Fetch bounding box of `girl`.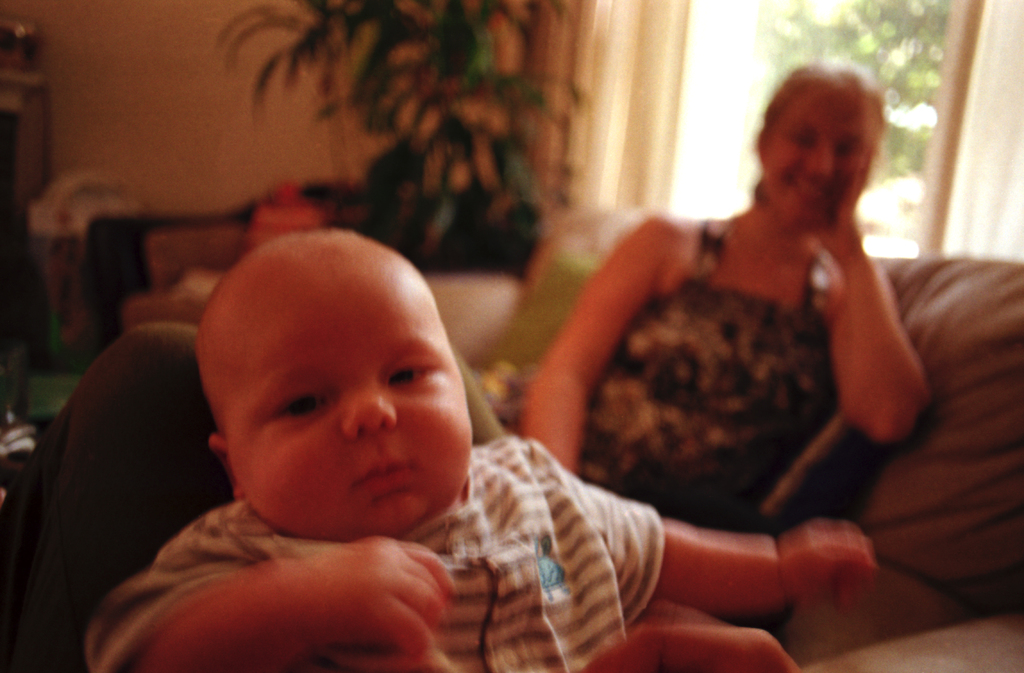
Bbox: x1=516, y1=73, x2=939, y2=523.
